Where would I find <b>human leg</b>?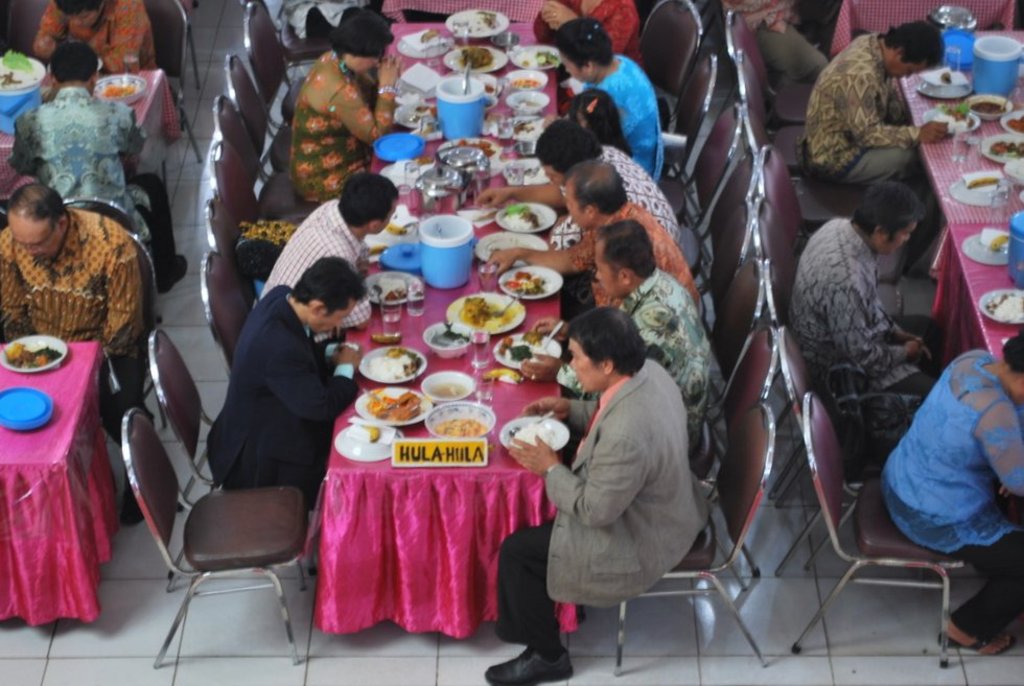
At bbox(808, 150, 933, 279).
